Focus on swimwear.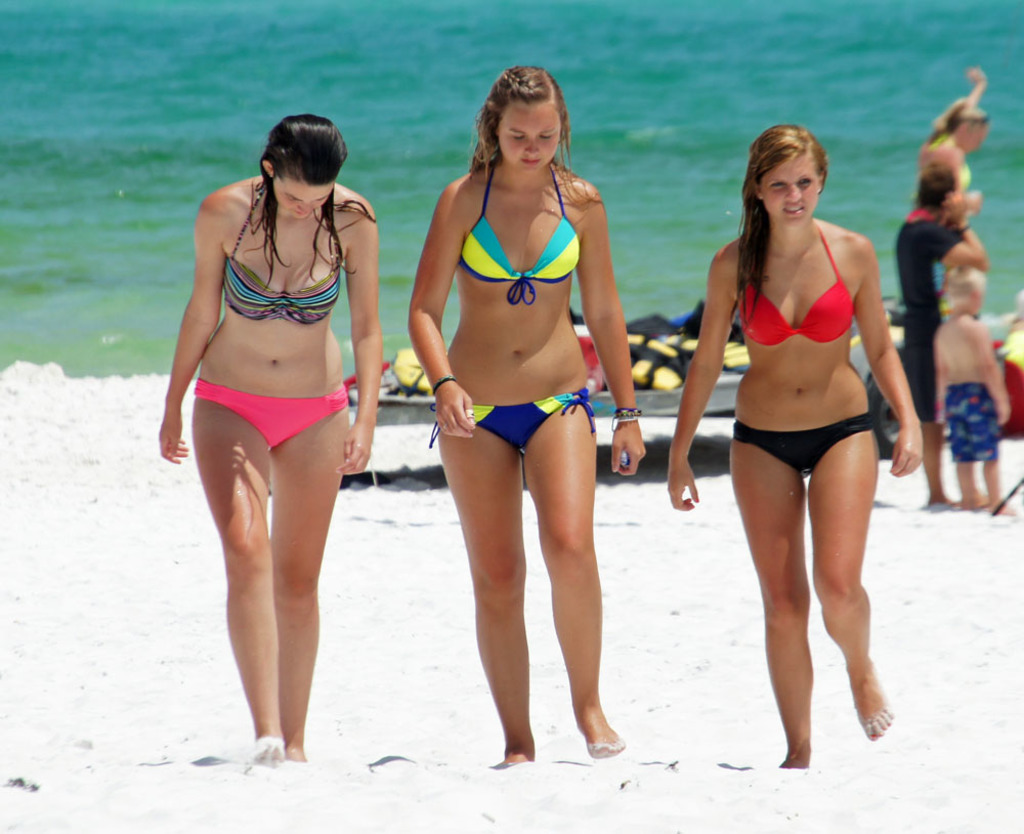
Focused at detection(730, 406, 874, 481).
